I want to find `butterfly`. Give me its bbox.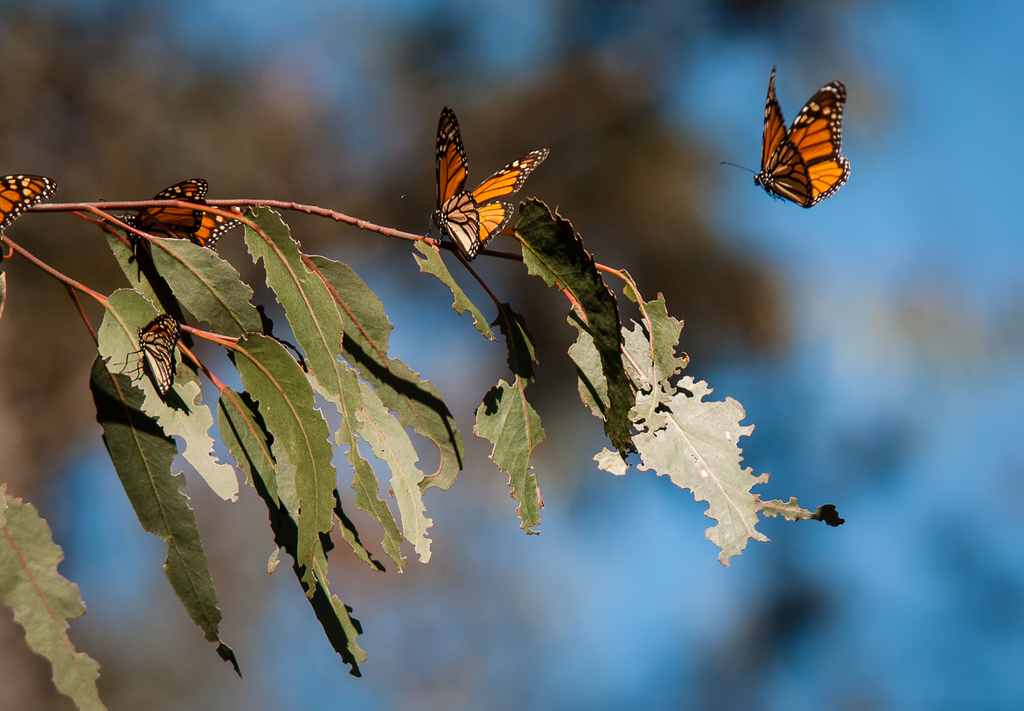
bbox=[424, 109, 549, 257].
